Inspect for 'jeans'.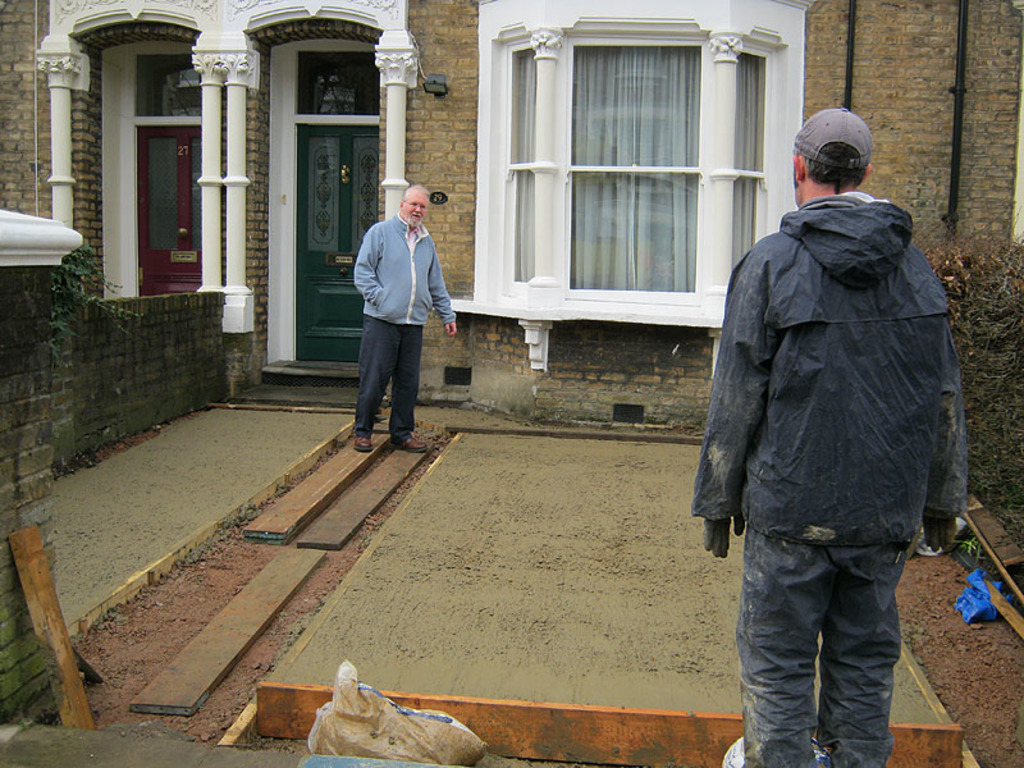
Inspection: (left=733, top=508, right=927, bottom=764).
